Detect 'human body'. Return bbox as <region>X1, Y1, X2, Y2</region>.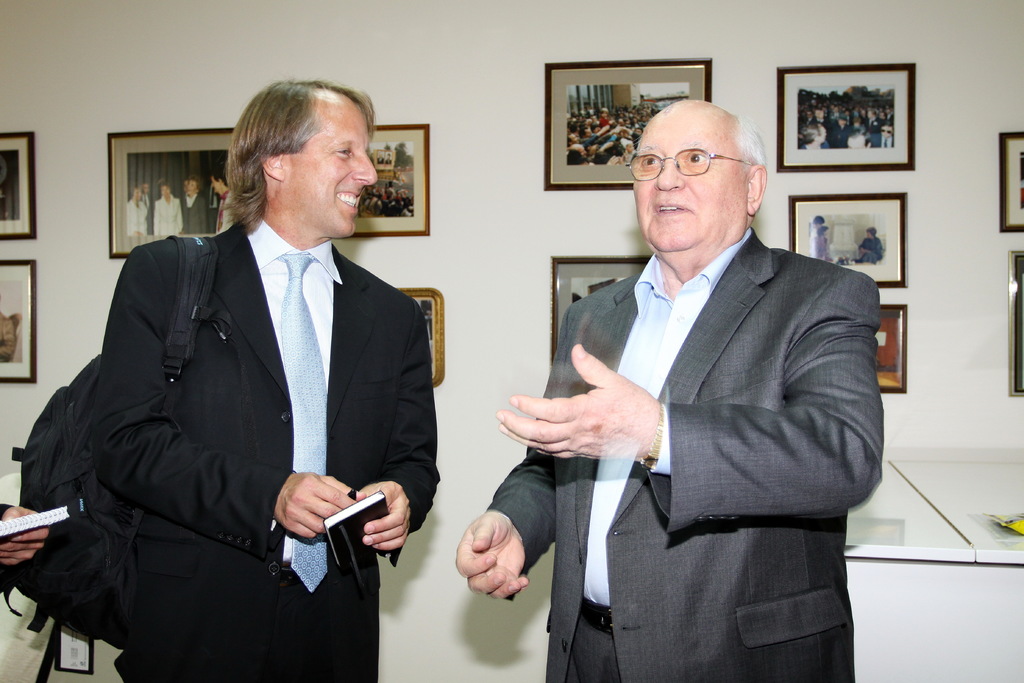
<region>456, 232, 886, 682</region>.
